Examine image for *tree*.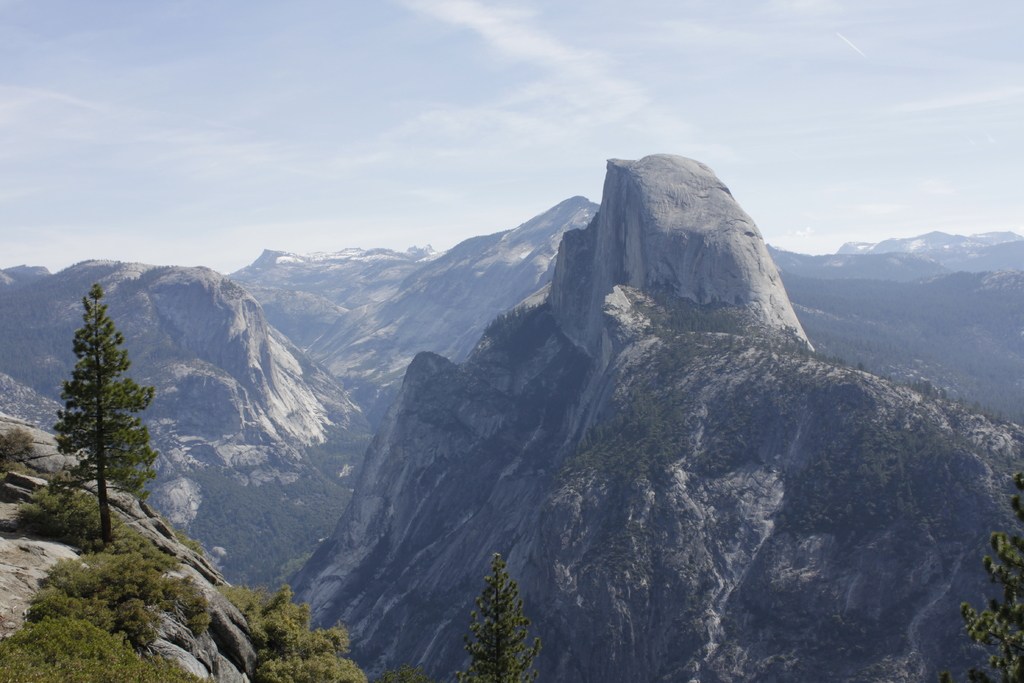
Examination result: [left=960, top=475, right=1023, bottom=682].
